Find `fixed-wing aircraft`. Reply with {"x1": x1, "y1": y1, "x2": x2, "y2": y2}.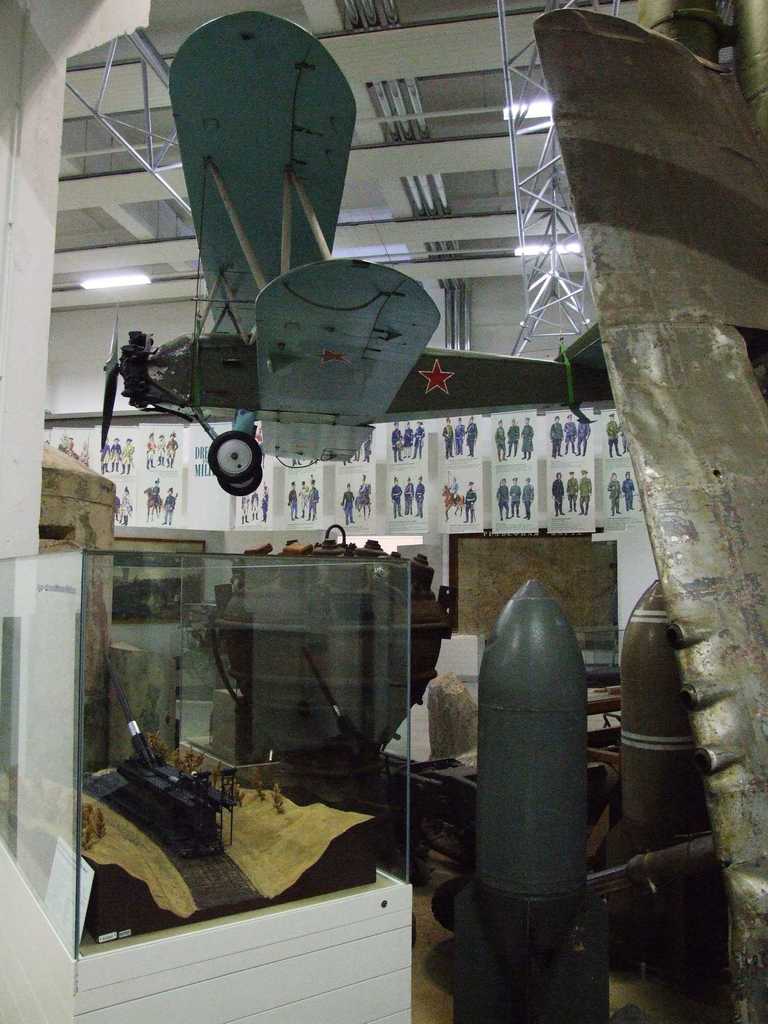
{"x1": 93, "y1": 15, "x2": 616, "y2": 497}.
